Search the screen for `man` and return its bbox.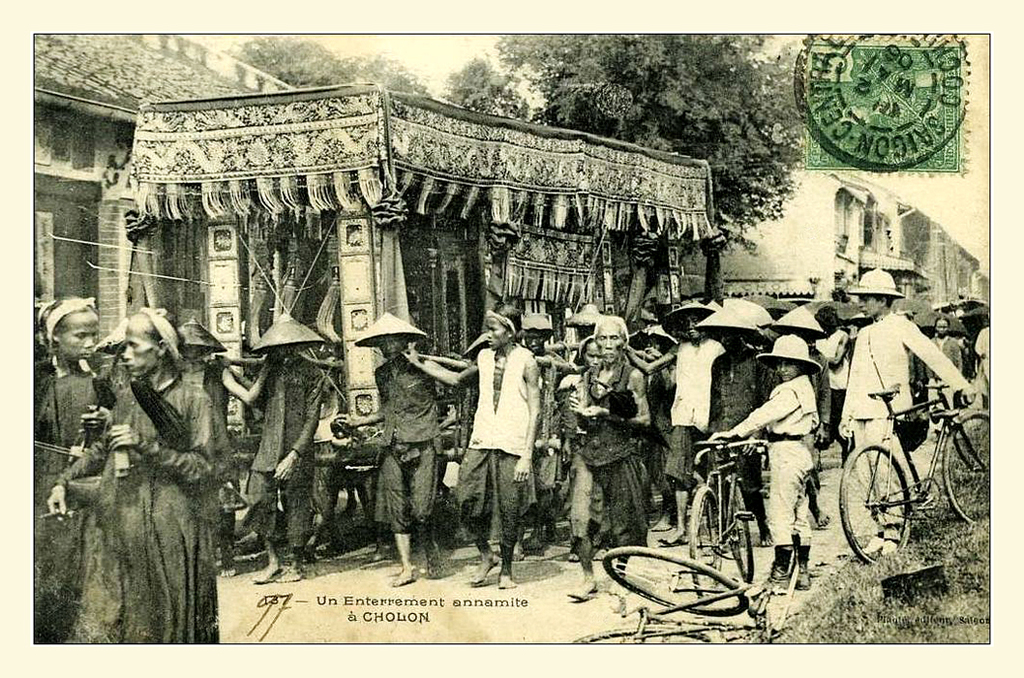
Found: {"x1": 331, "y1": 334, "x2": 446, "y2": 591}.
